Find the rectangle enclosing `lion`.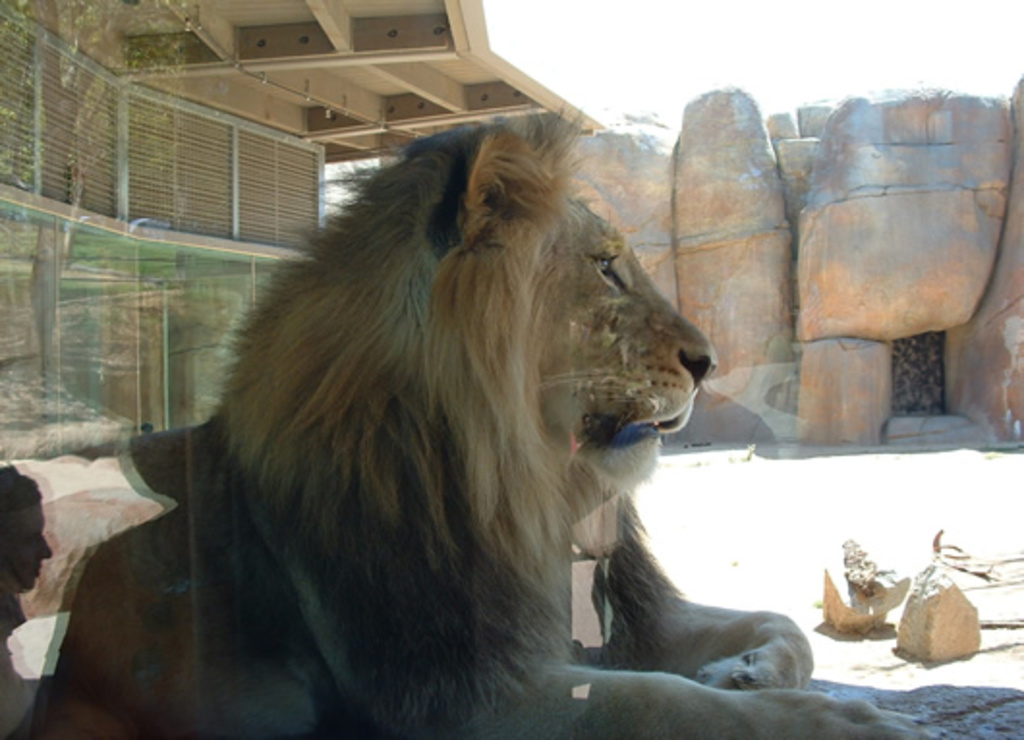
12:97:931:738.
